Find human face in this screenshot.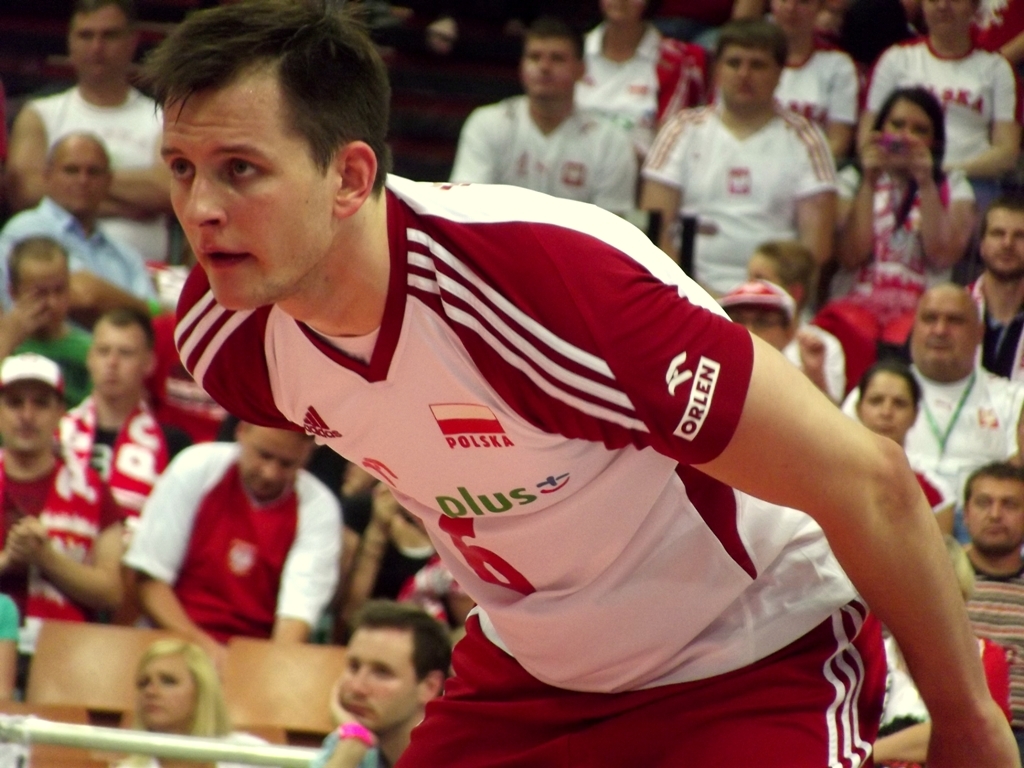
The bounding box for human face is crop(859, 377, 918, 438).
